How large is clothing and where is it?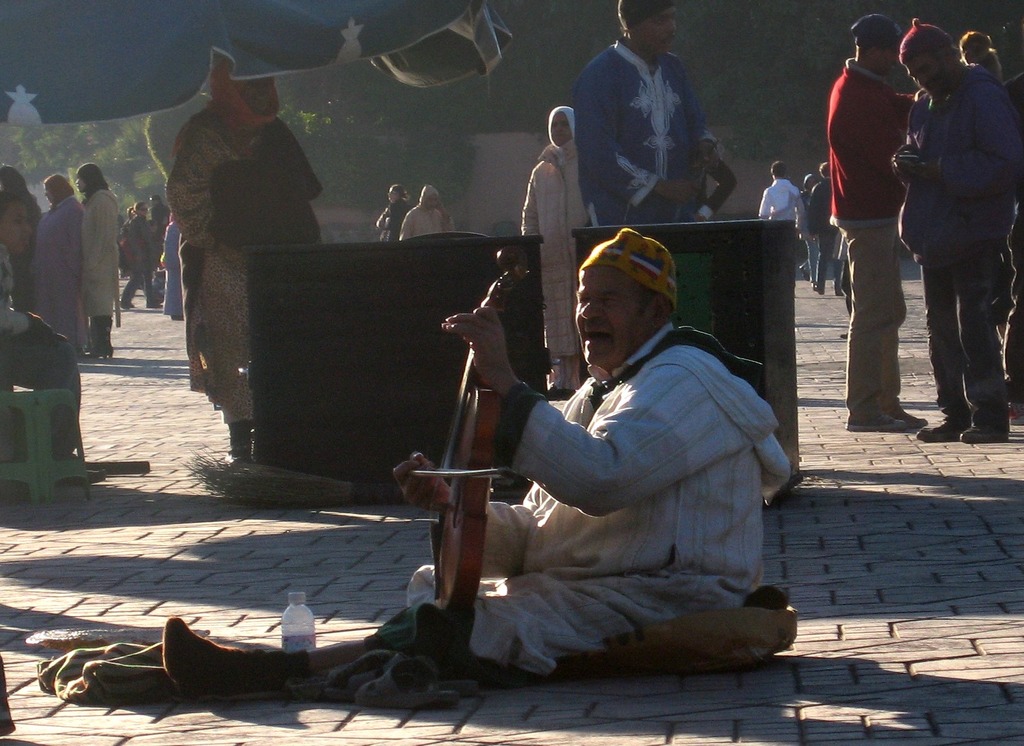
Bounding box: Rect(805, 178, 828, 234).
